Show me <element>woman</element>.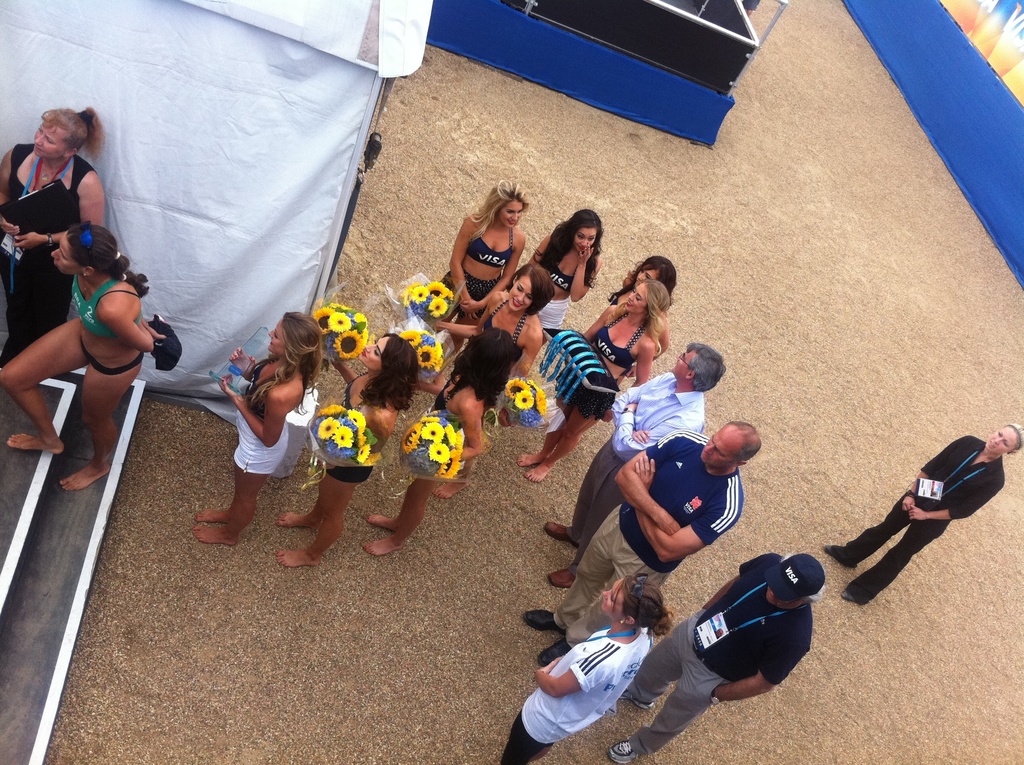
<element>woman</element> is here: x1=609 y1=252 x2=678 y2=360.
